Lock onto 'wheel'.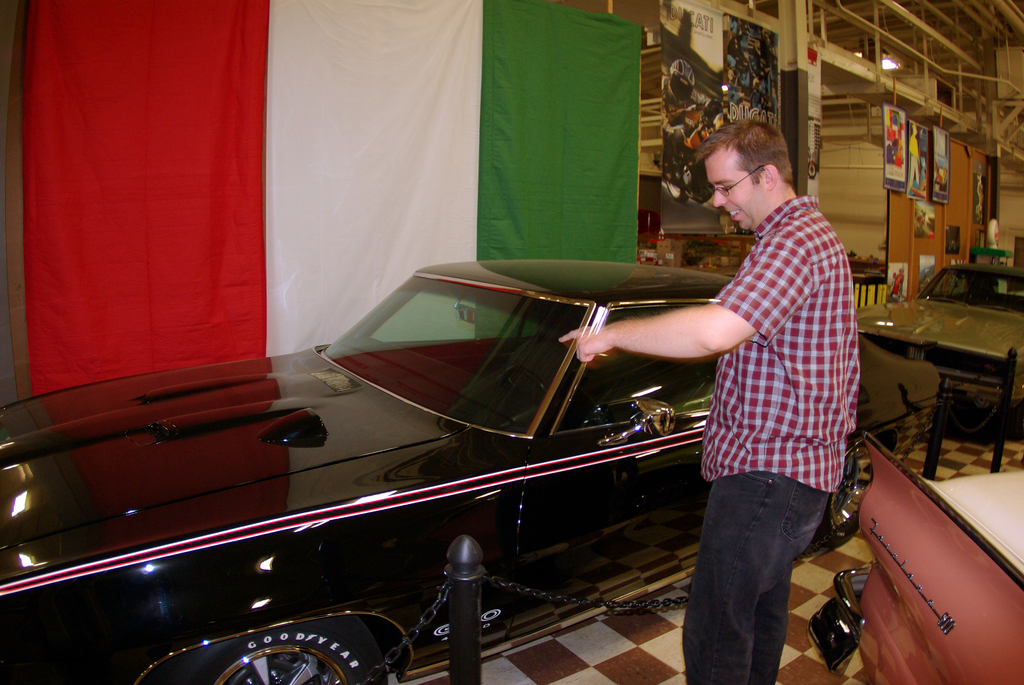
Locked: <region>186, 629, 381, 679</region>.
